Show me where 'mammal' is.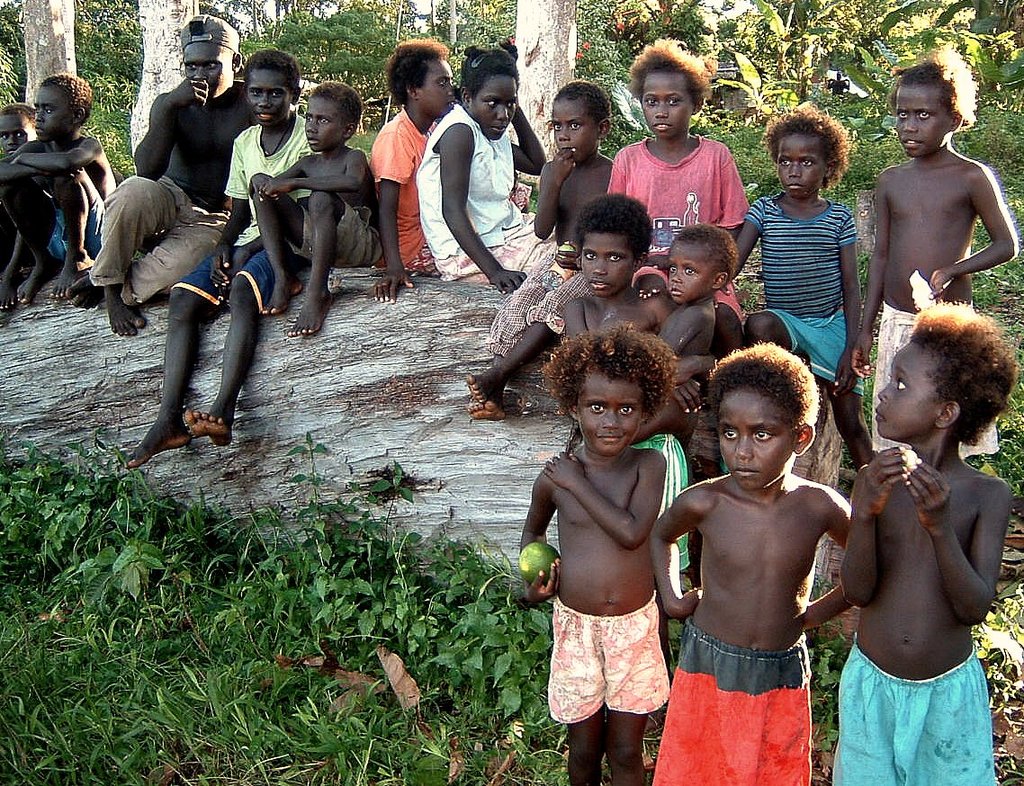
'mammal' is at left=240, top=79, right=379, bottom=338.
